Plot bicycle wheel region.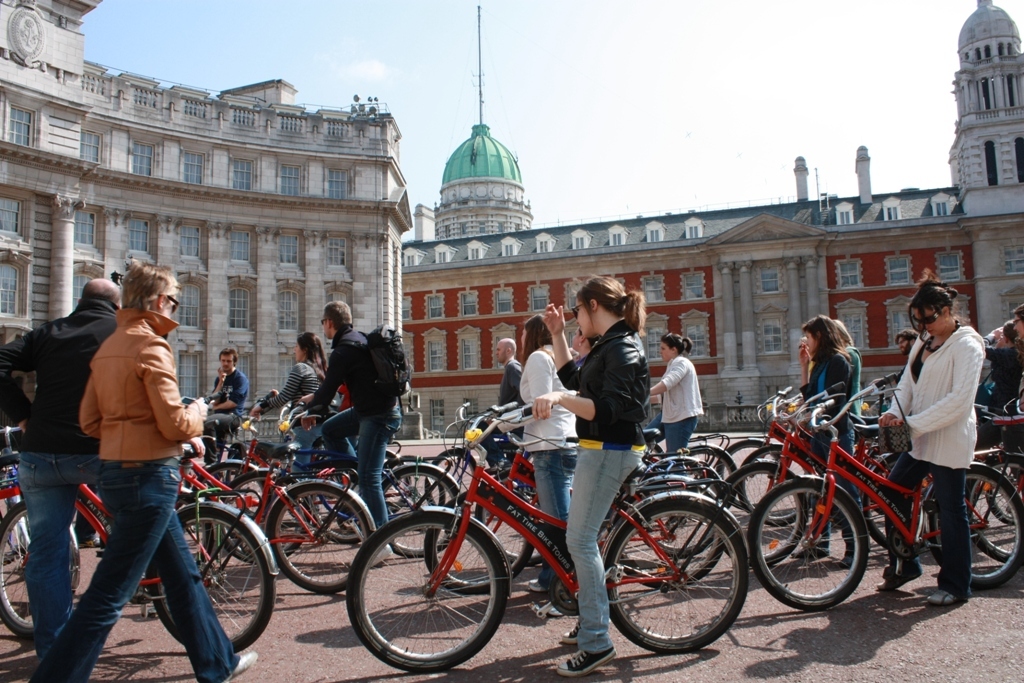
Plotted at l=704, t=445, r=780, b=513.
